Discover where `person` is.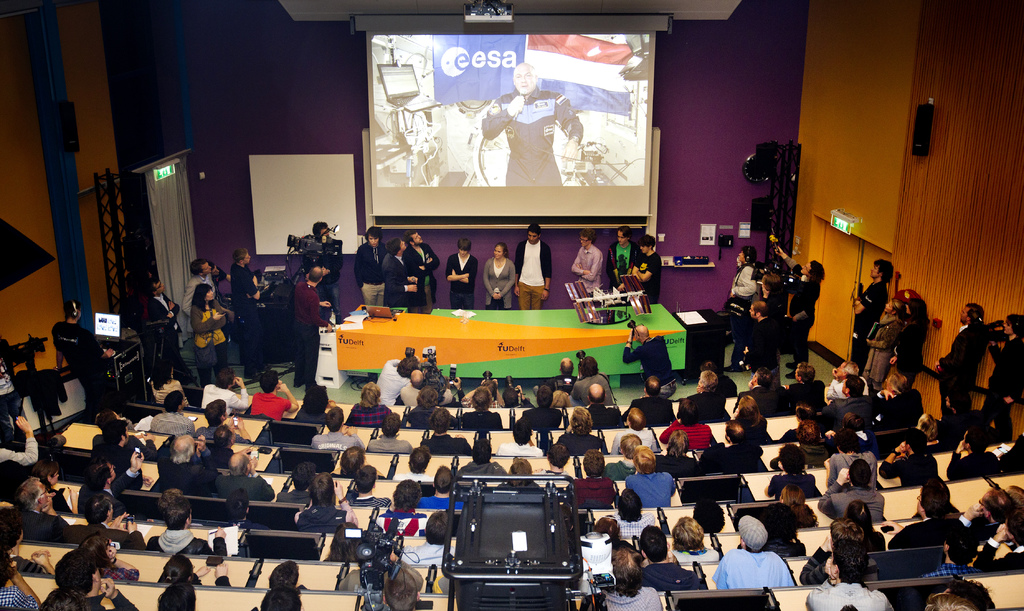
Discovered at rect(292, 254, 323, 387).
